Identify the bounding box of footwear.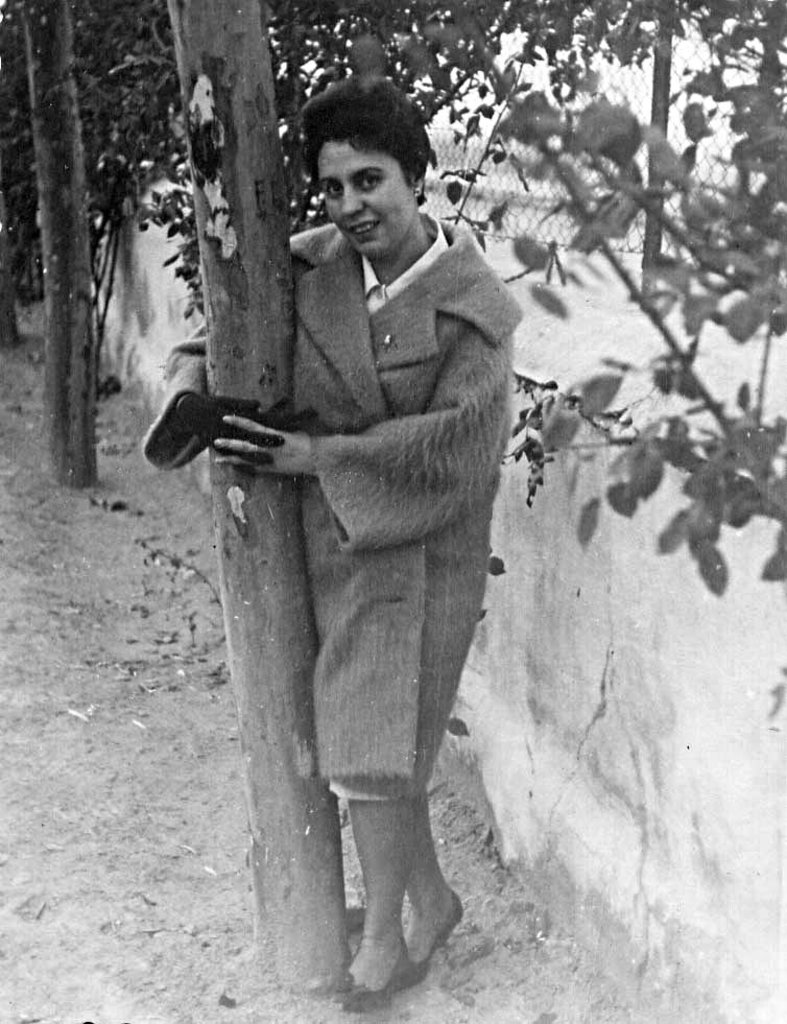
left=330, top=924, right=421, bottom=1015.
